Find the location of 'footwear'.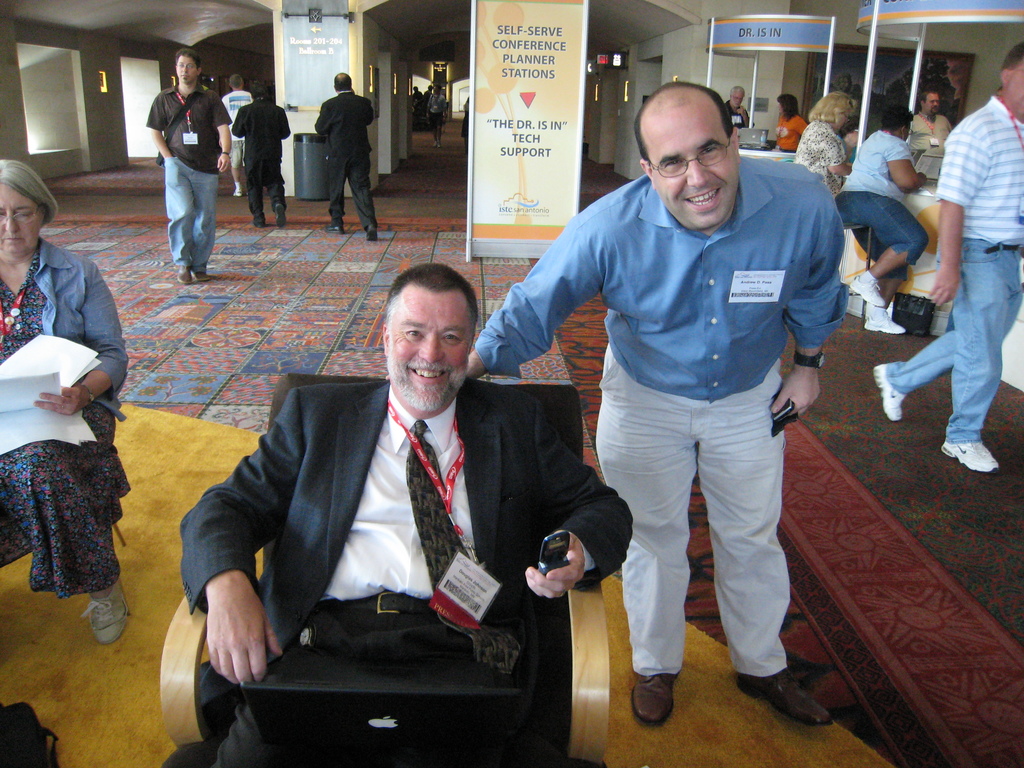
Location: {"left": 849, "top": 280, "right": 888, "bottom": 313}.
